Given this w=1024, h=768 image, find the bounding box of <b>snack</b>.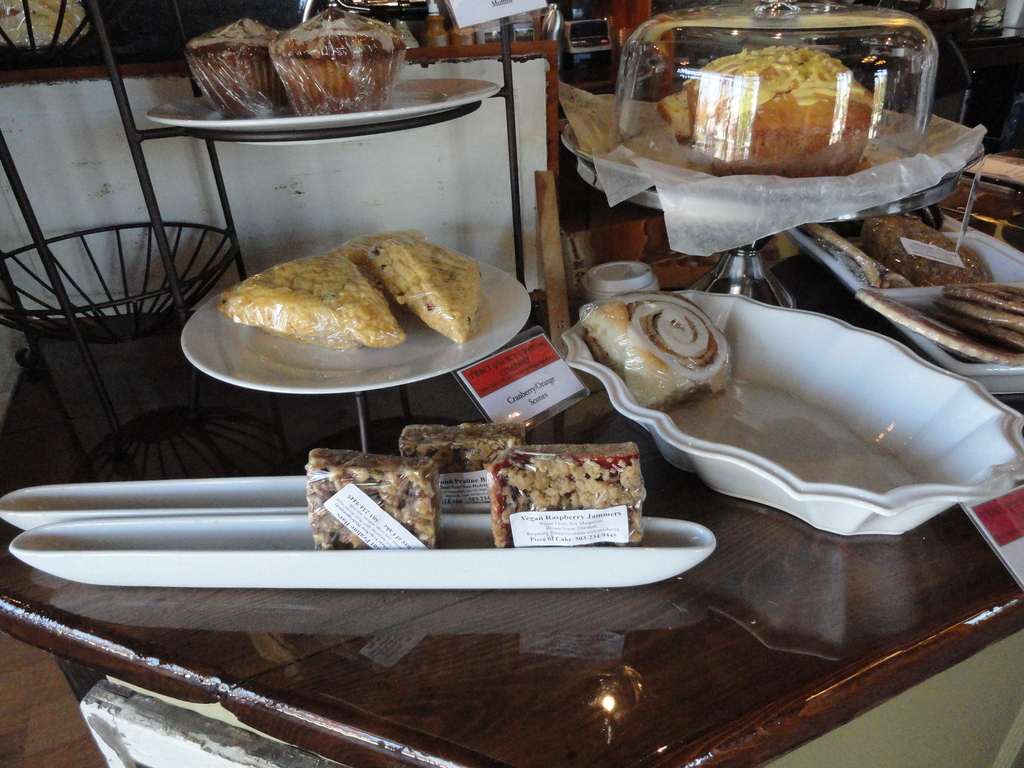
400/428/525/503.
